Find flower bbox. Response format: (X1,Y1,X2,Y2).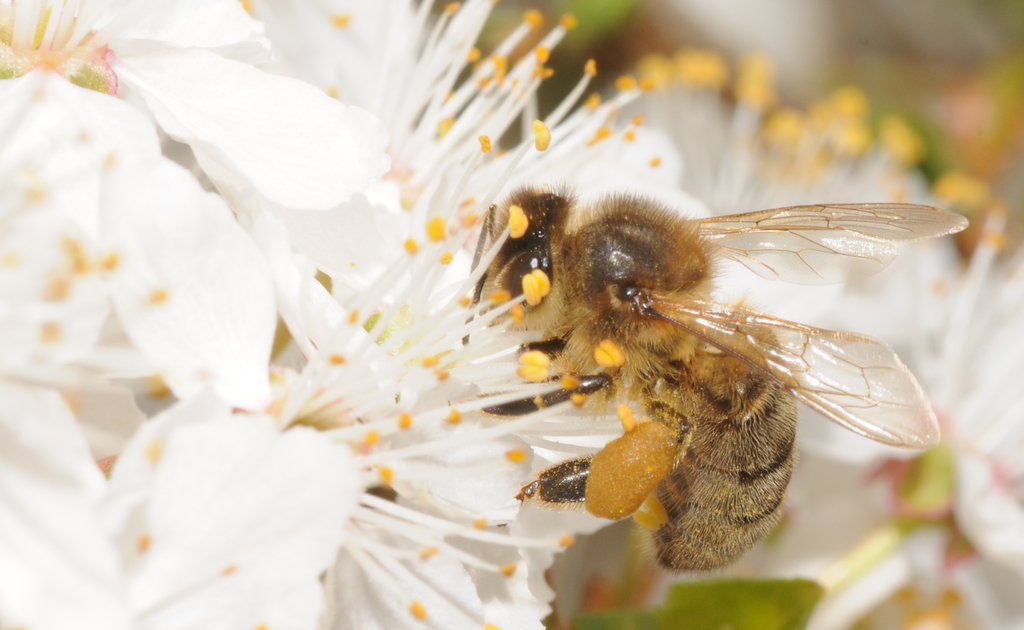
(913,186,1023,629).
